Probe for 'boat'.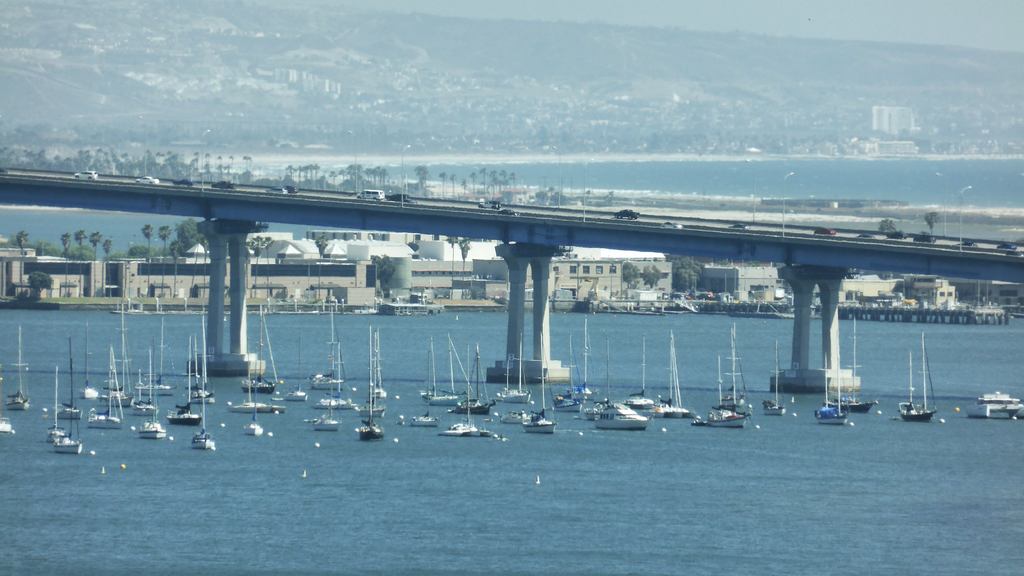
Probe result: rect(4, 329, 29, 410).
